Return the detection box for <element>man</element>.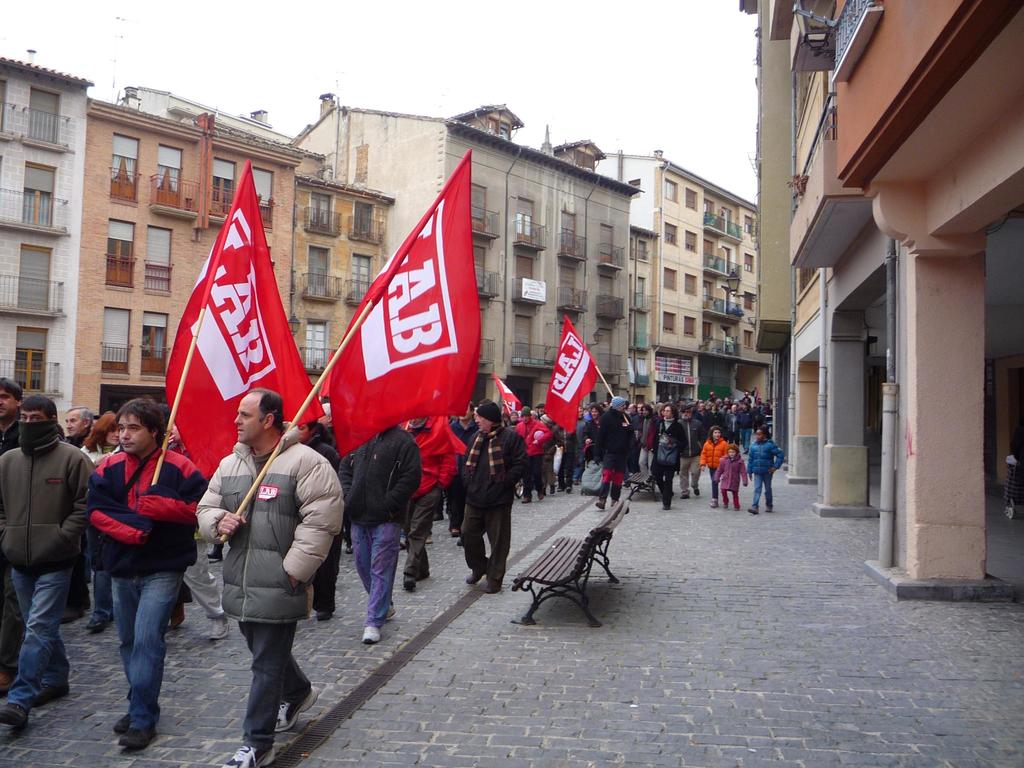
(x1=593, y1=399, x2=632, y2=509).
